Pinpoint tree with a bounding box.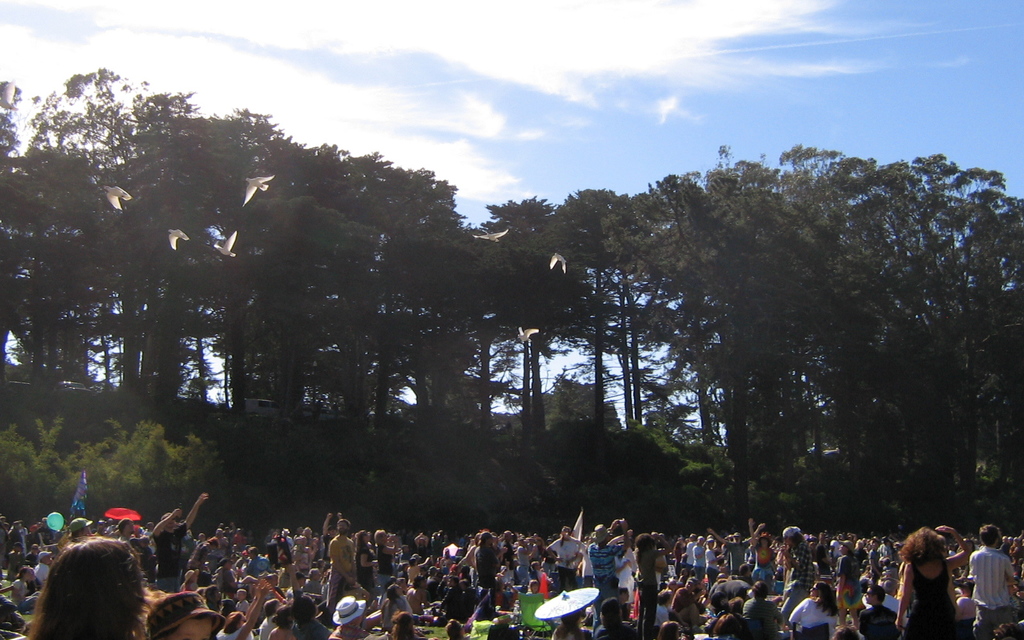
detection(48, 65, 195, 419).
